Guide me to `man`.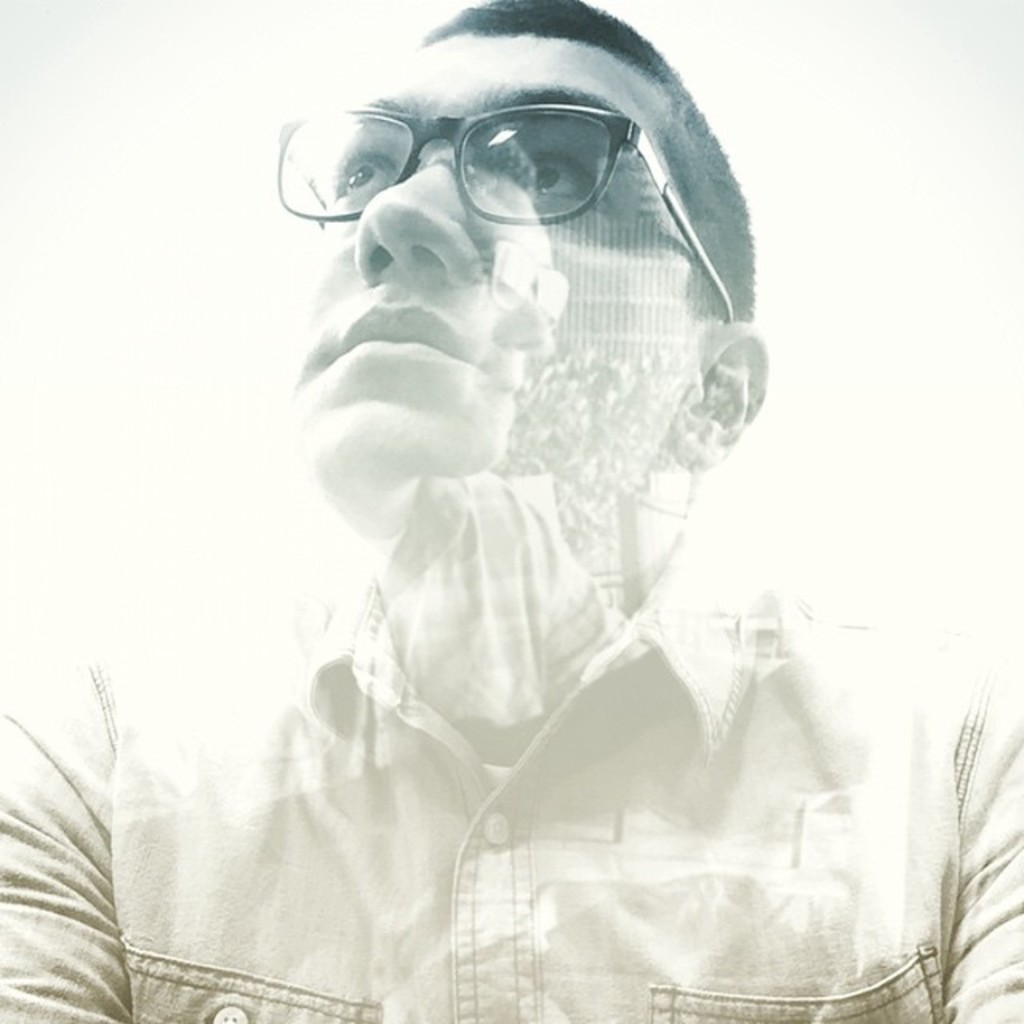
Guidance: x1=0 y1=0 x2=1022 y2=1022.
